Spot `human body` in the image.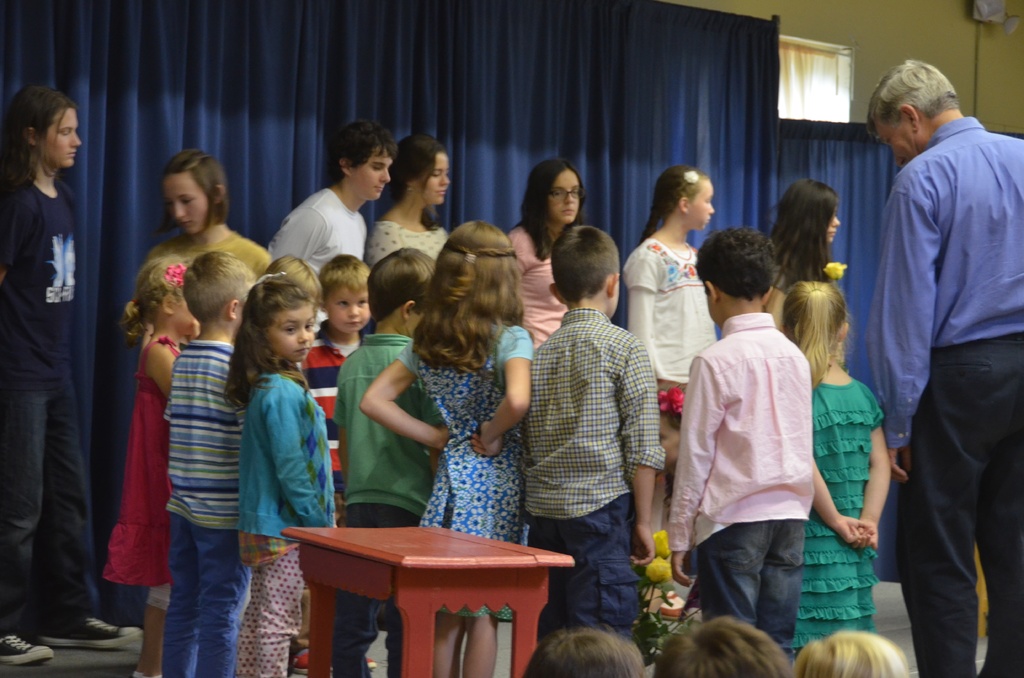
`human body` found at rect(858, 18, 1011, 677).
